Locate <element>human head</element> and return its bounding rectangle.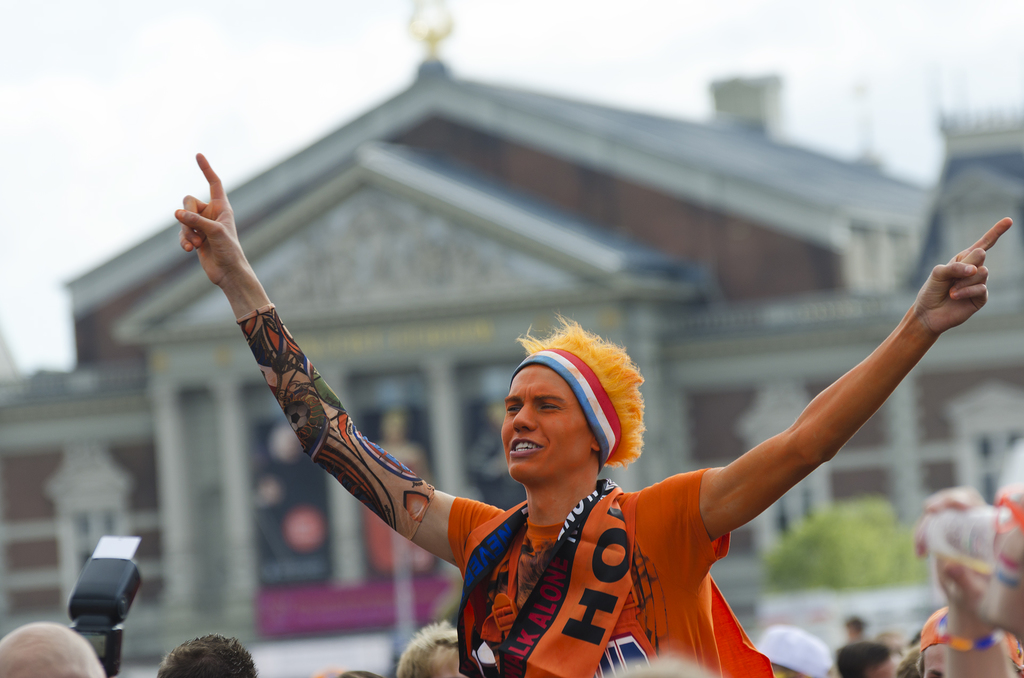
BBox(1, 622, 109, 677).
